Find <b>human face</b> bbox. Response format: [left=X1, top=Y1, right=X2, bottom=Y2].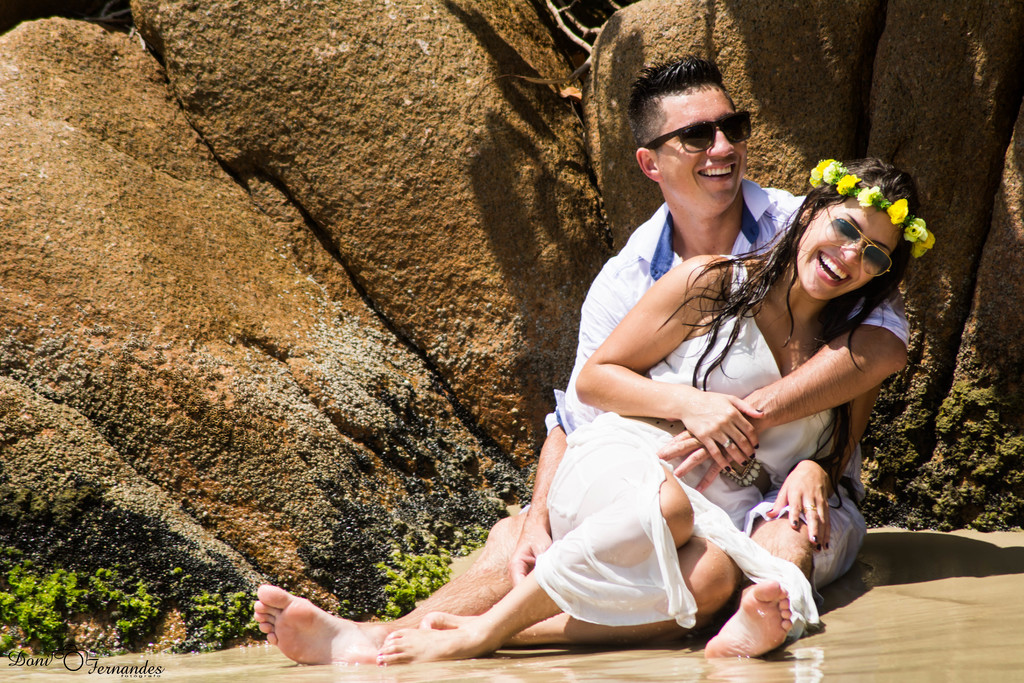
[left=652, top=85, right=748, bottom=202].
